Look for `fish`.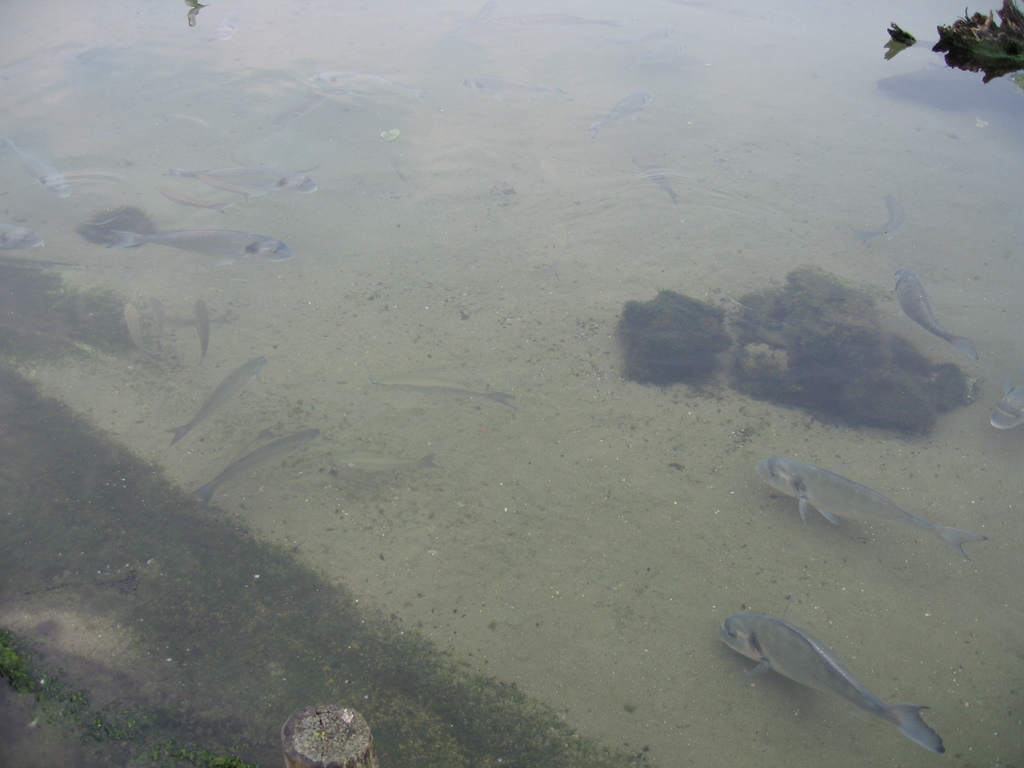
Found: {"left": 161, "top": 165, "right": 319, "bottom": 195}.
